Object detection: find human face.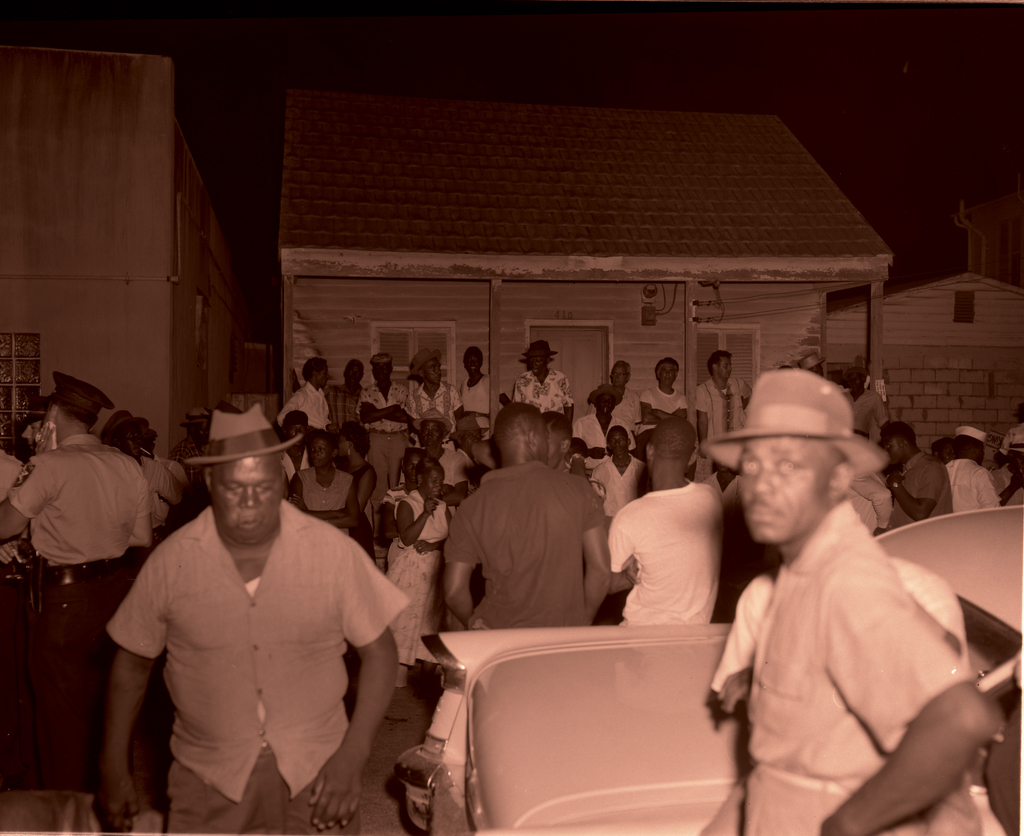
BBox(22, 421, 41, 454).
